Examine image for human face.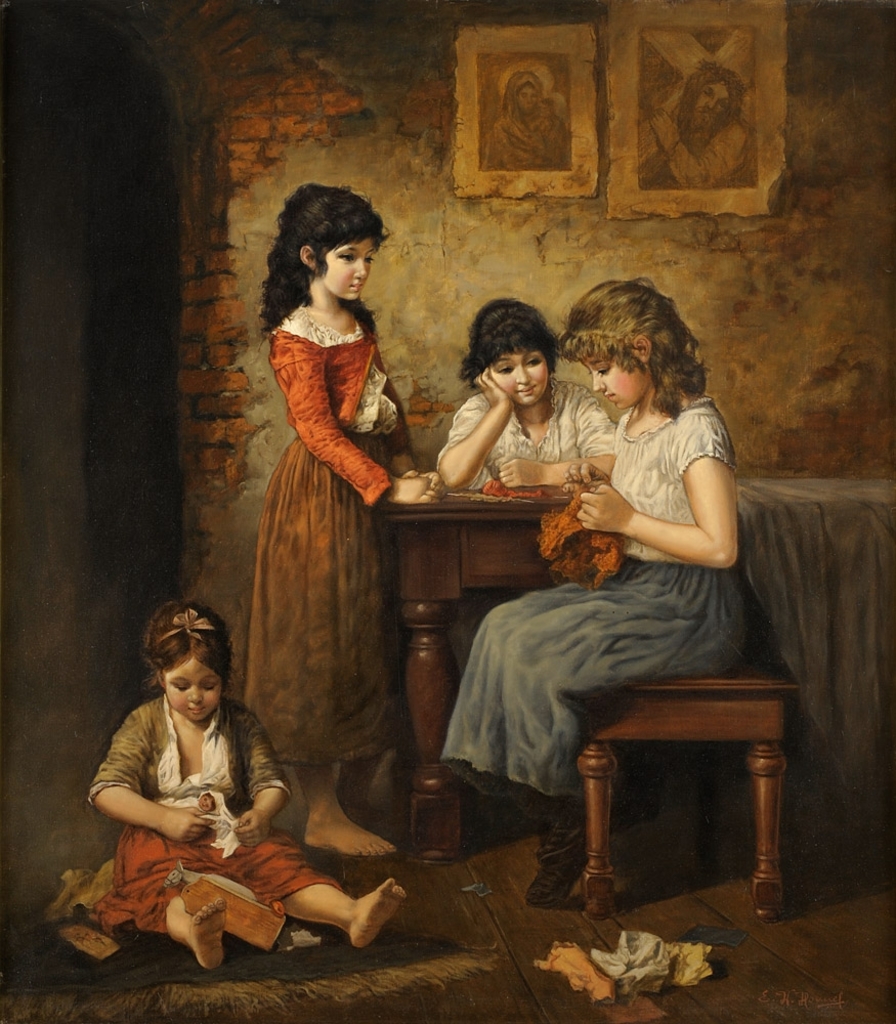
Examination result: [x1=490, y1=357, x2=553, y2=406].
